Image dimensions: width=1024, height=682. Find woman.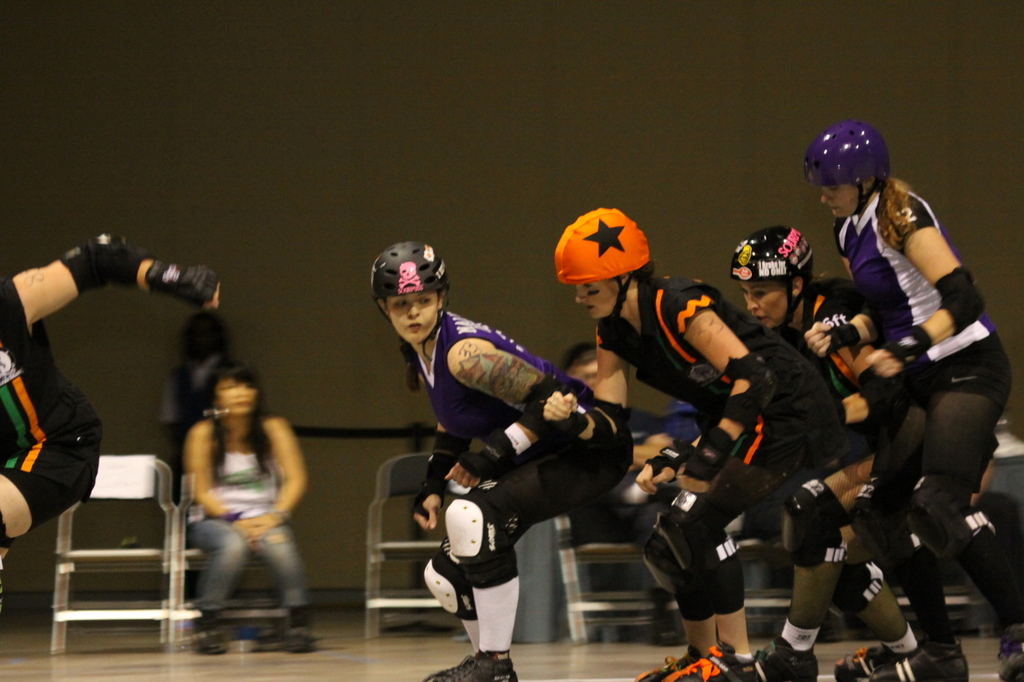
detection(558, 198, 843, 681).
